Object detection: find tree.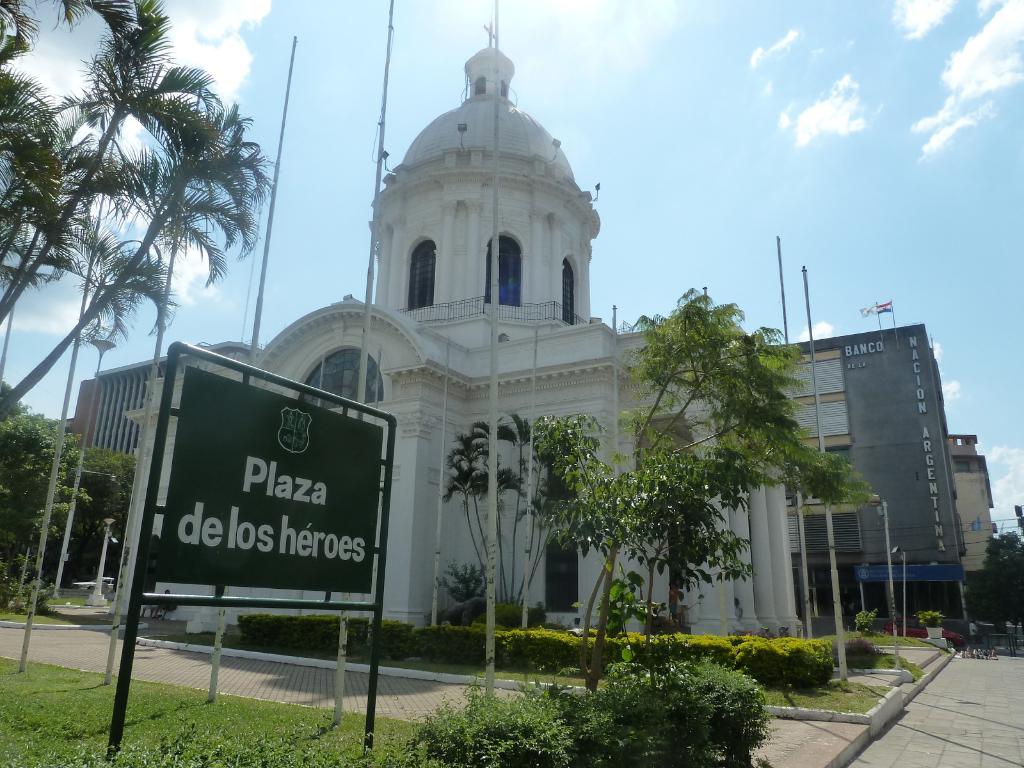
437 406 587 634.
